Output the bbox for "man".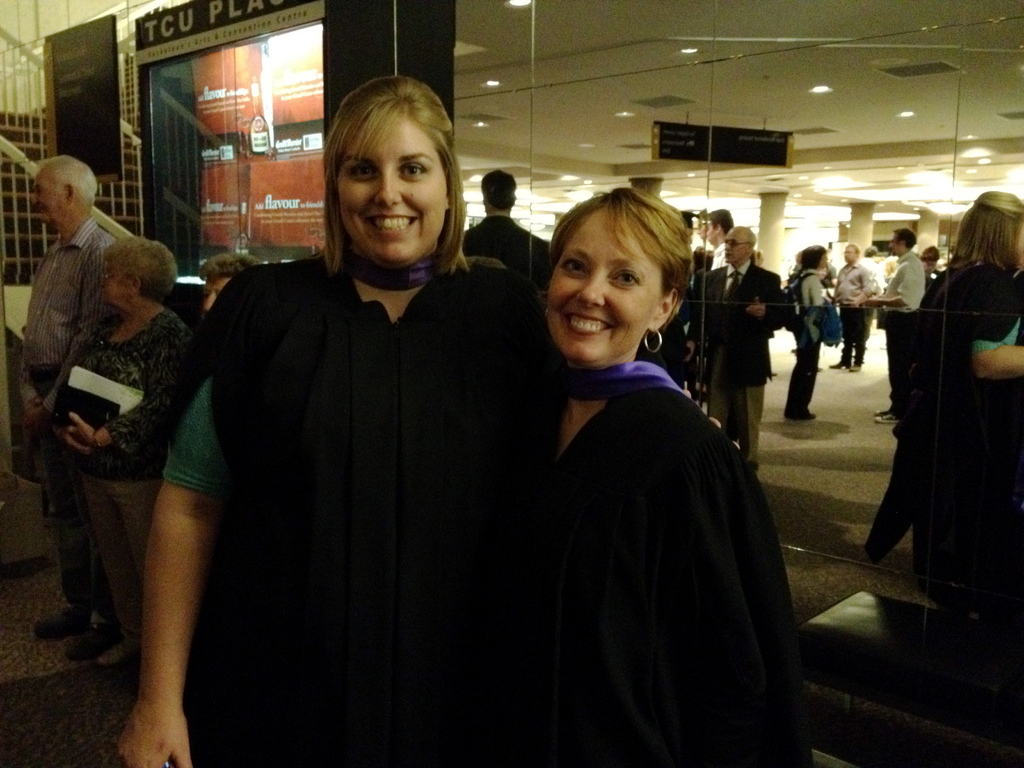
17/156/118/659.
